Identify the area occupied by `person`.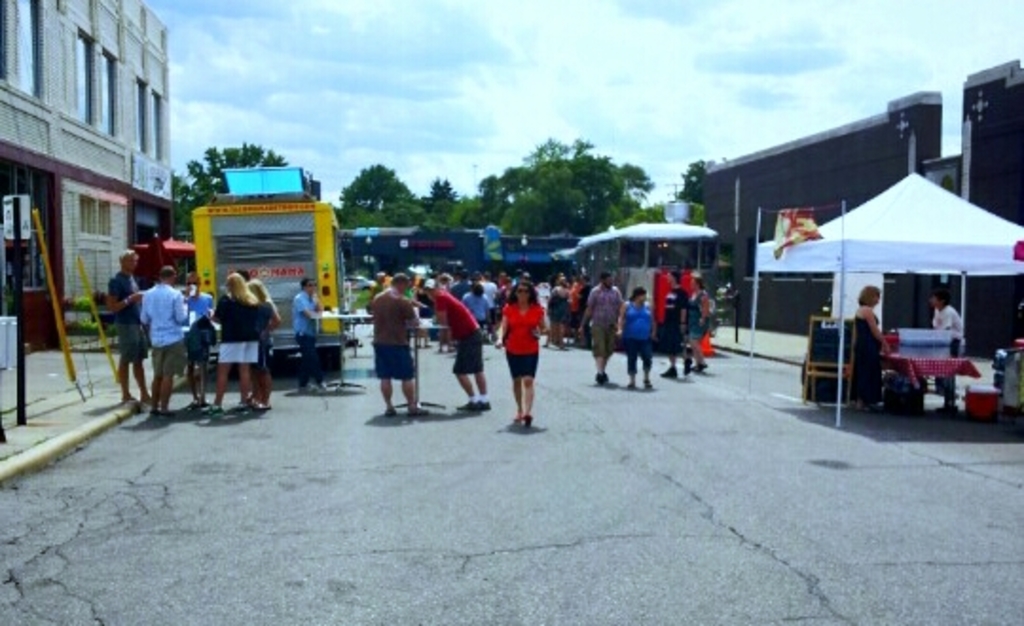
Area: crop(436, 269, 453, 357).
